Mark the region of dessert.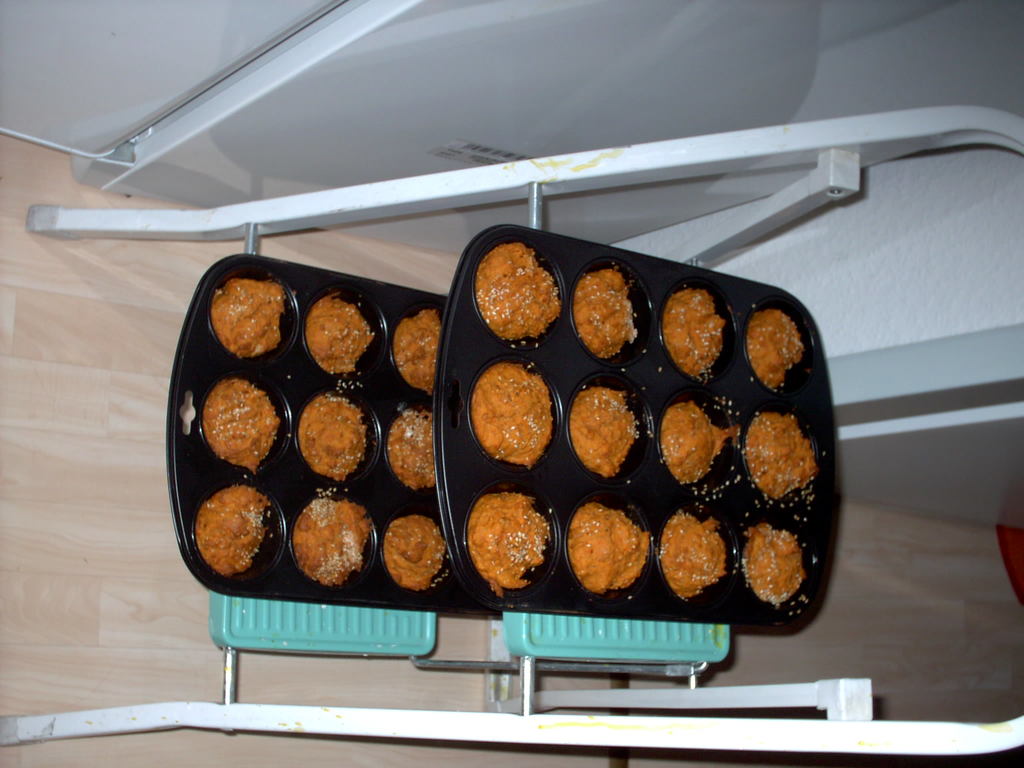
Region: [left=476, top=243, right=562, bottom=342].
